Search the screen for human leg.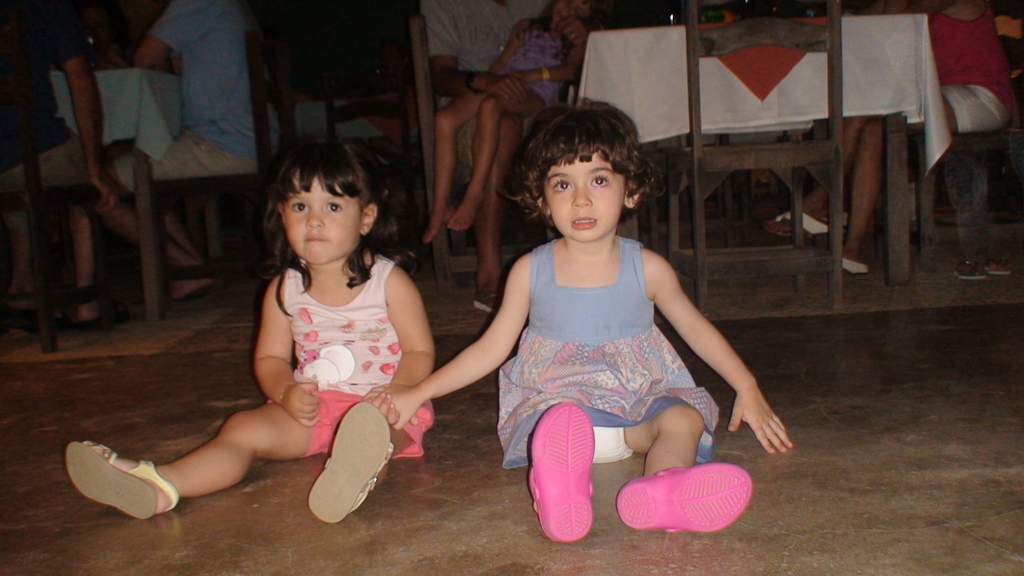
Found at <box>63,386,325,521</box>.
